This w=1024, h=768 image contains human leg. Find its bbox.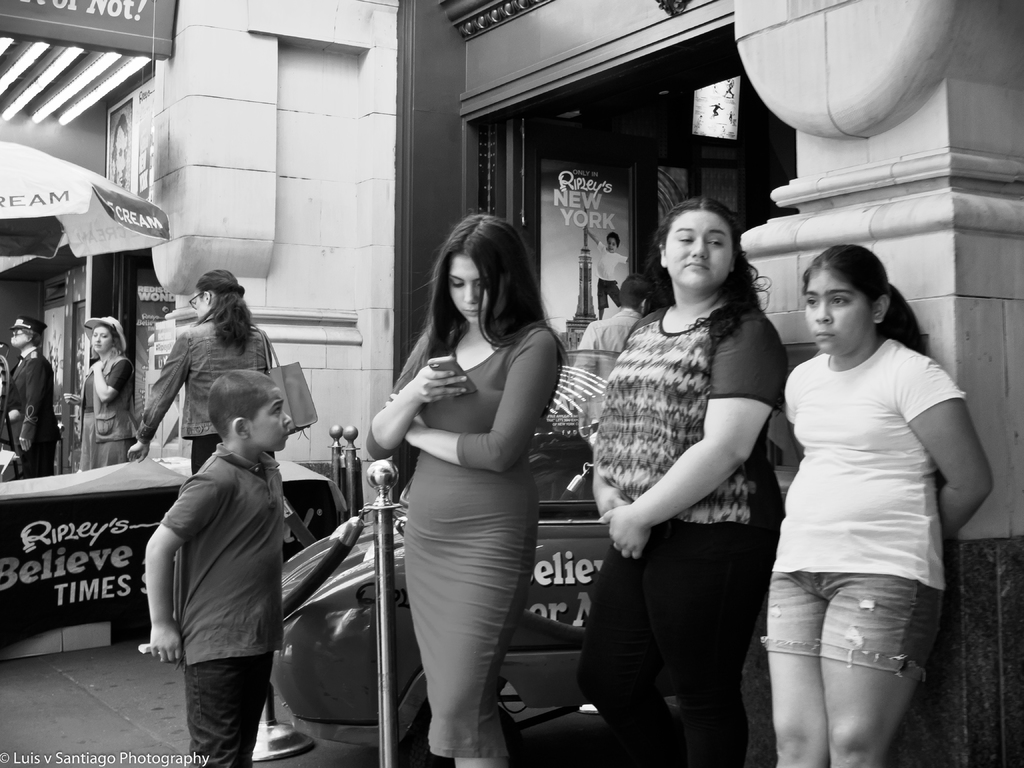
{"left": 429, "top": 475, "right": 516, "bottom": 767}.
